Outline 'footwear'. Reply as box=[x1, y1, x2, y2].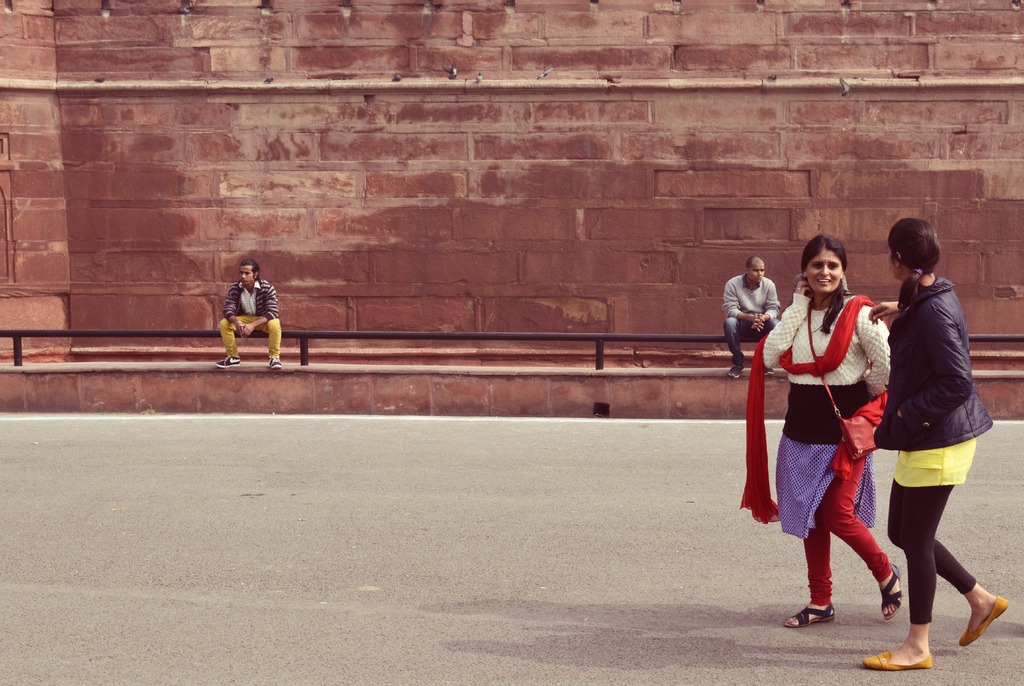
box=[870, 561, 912, 624].
